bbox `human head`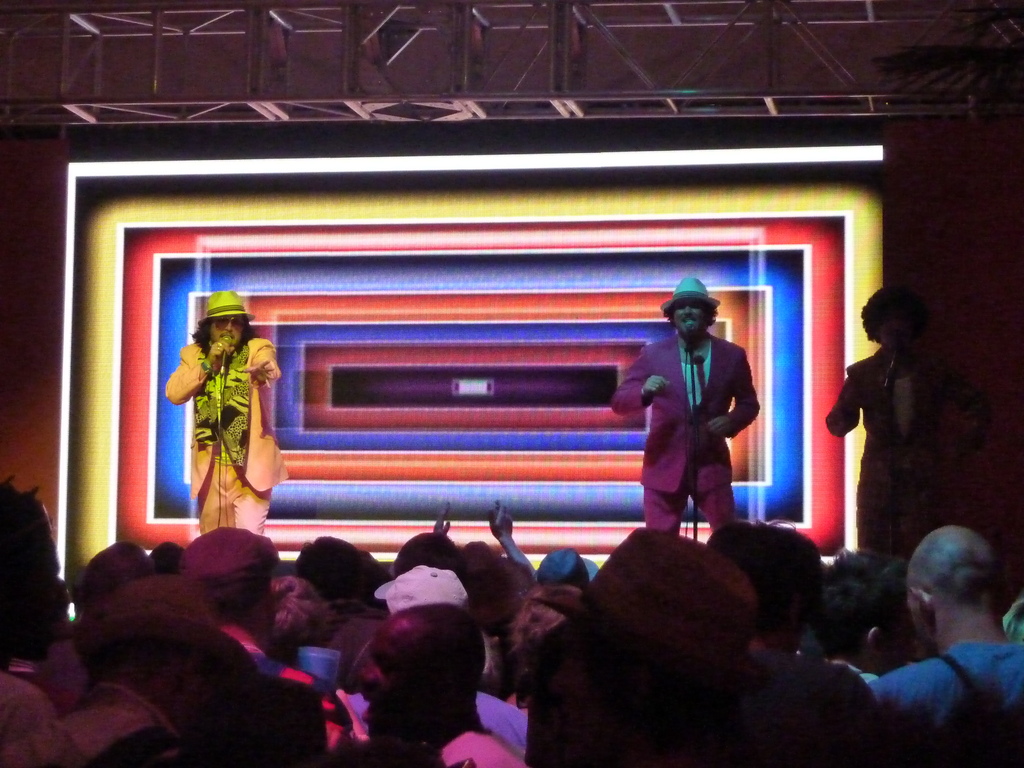
select_region(907, 522, 1011, 646)
